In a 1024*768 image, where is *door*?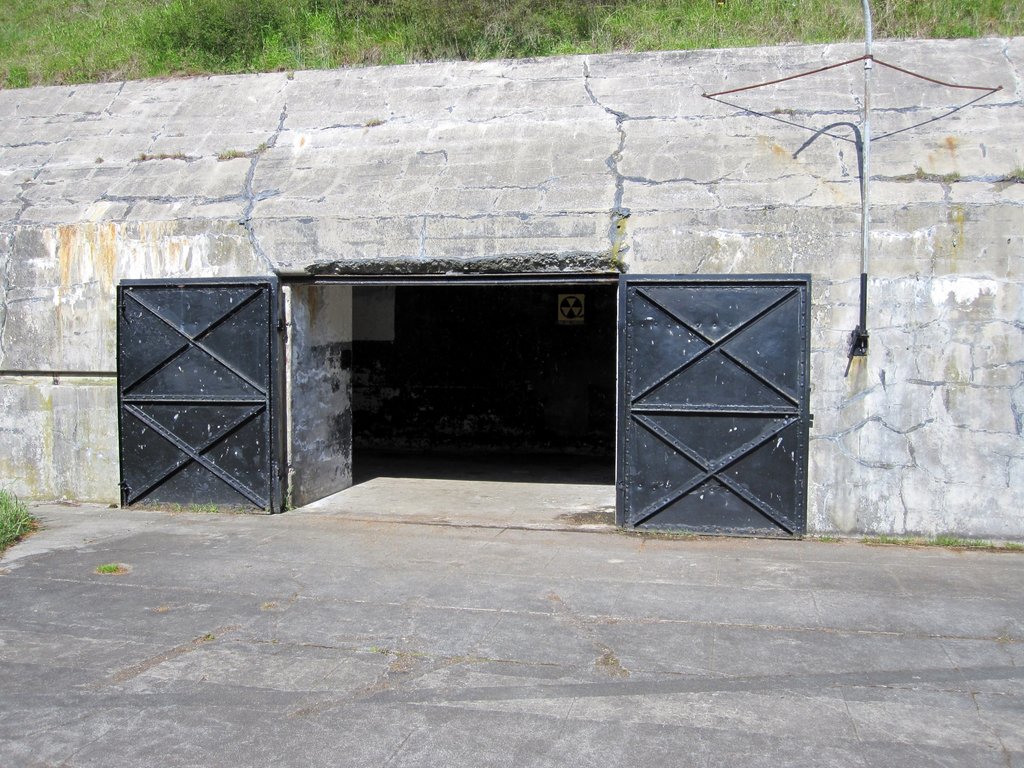
[619,293,797,536].
